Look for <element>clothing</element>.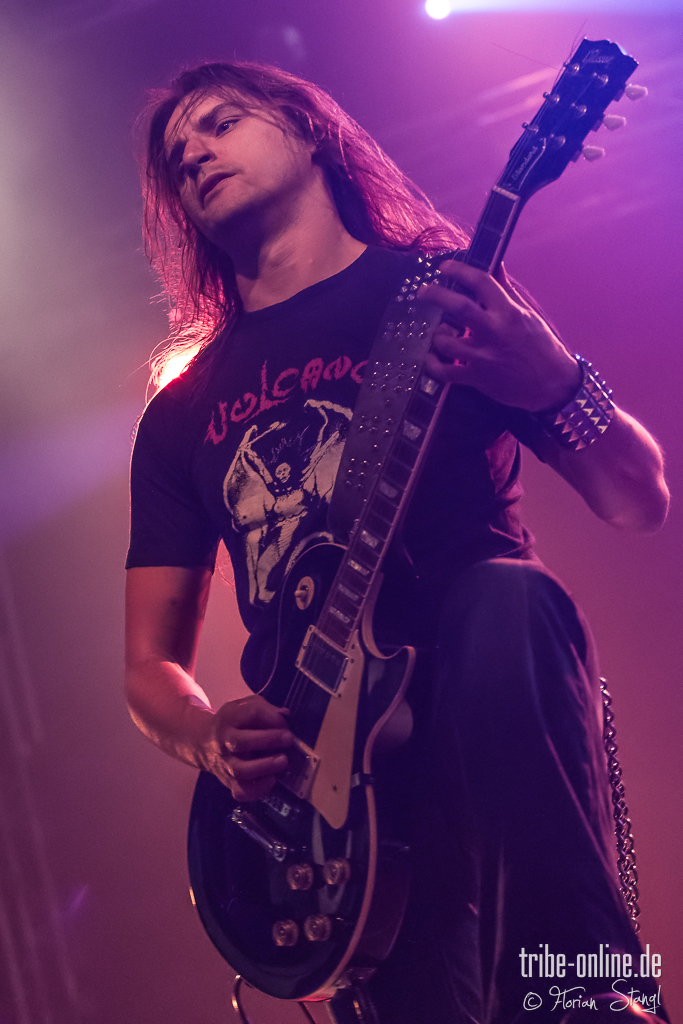
Found: [left=155, top=111, right=601, bottom=1016].
